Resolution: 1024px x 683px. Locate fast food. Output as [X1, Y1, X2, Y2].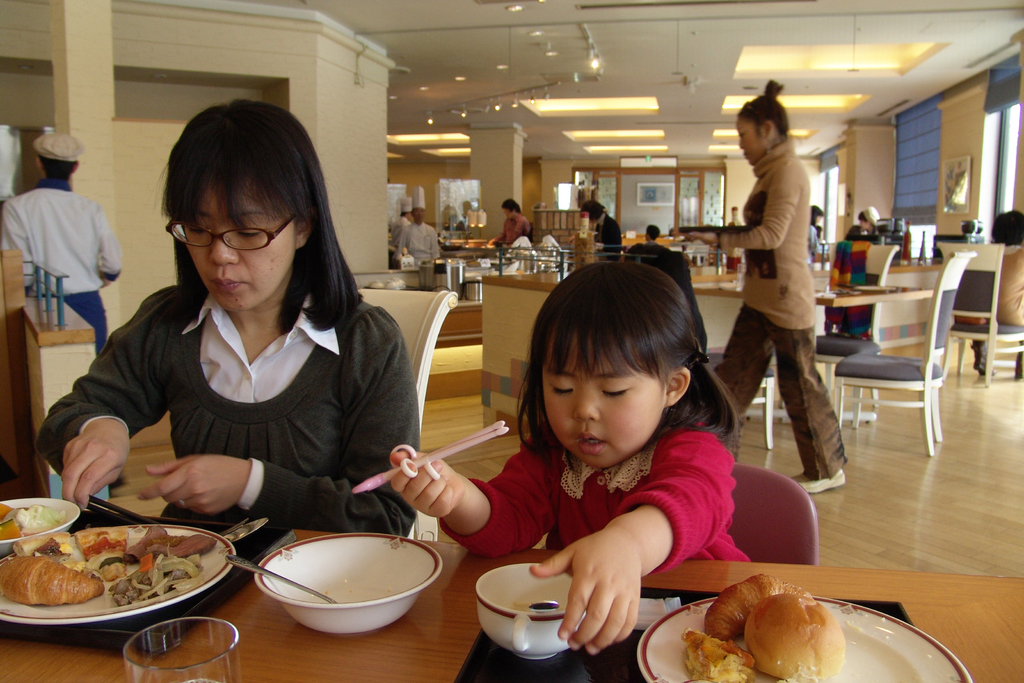
[689, 587, 878, 676].
